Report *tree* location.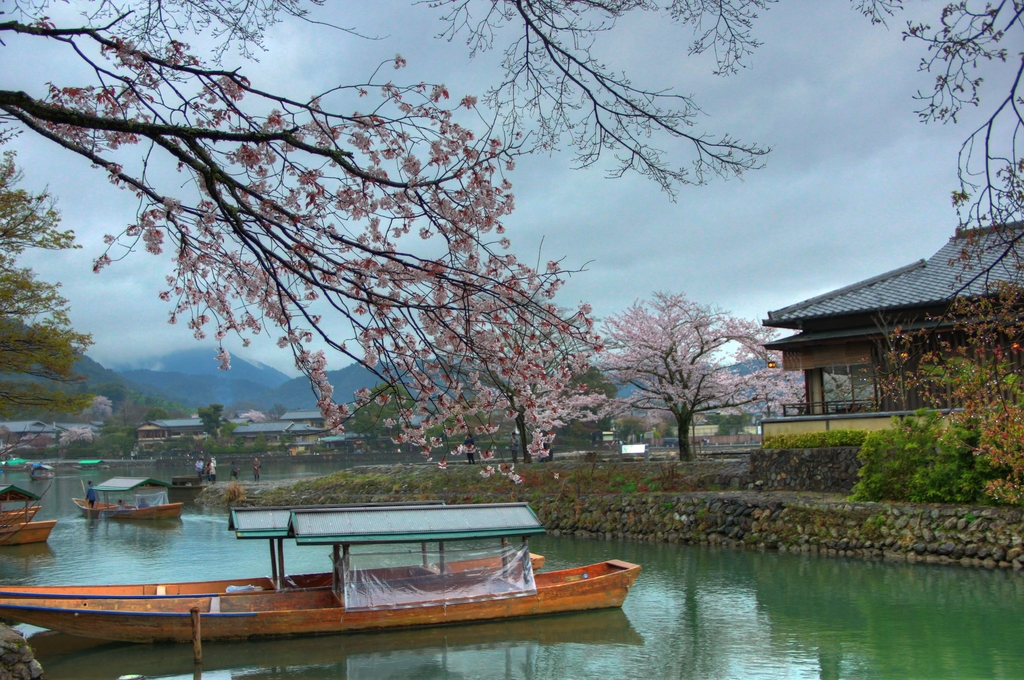
Report: 619 275 779 476.
